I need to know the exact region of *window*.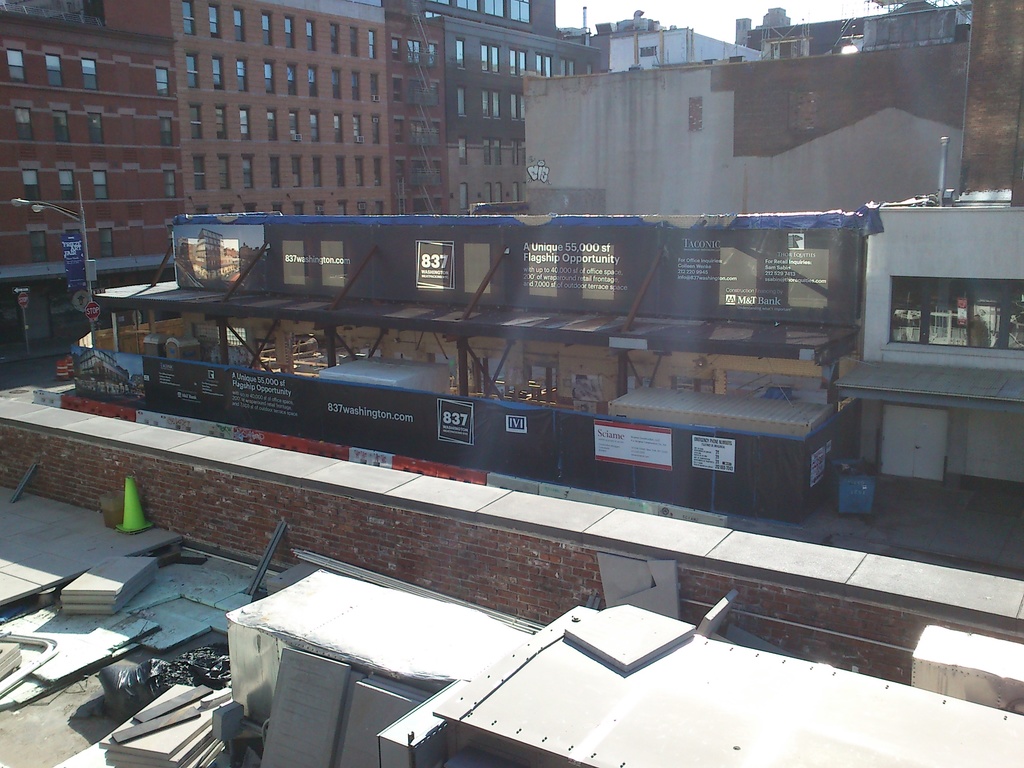
Region: 281,16,296,52.
